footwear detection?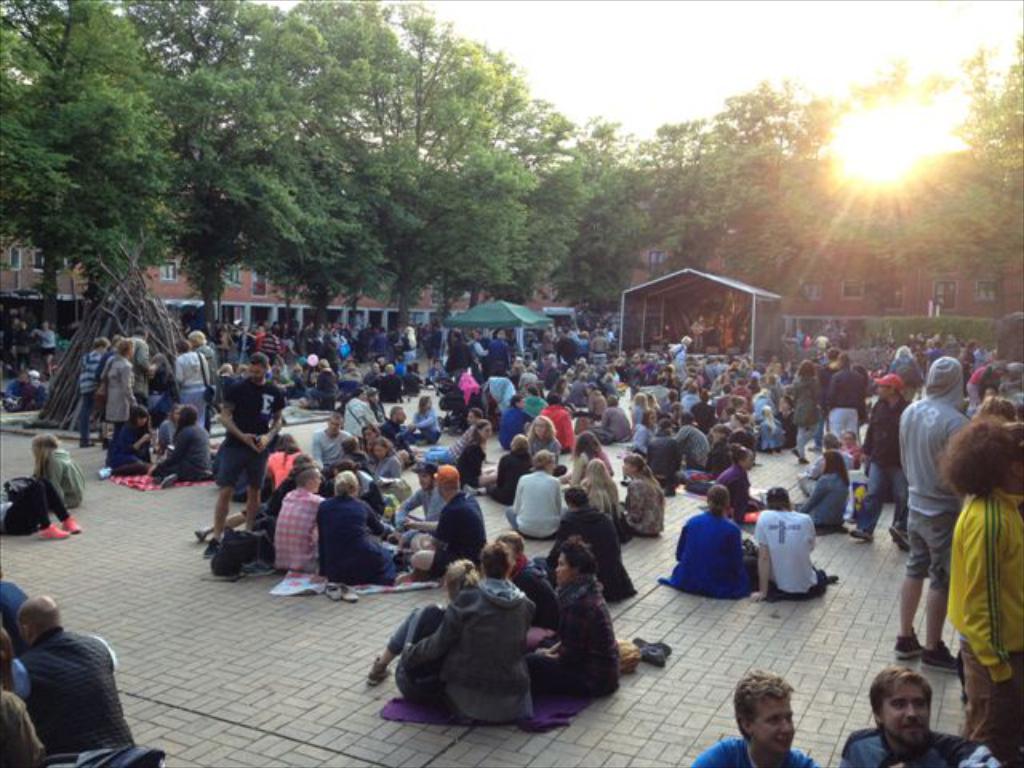
(914, 637, 962, 672)
